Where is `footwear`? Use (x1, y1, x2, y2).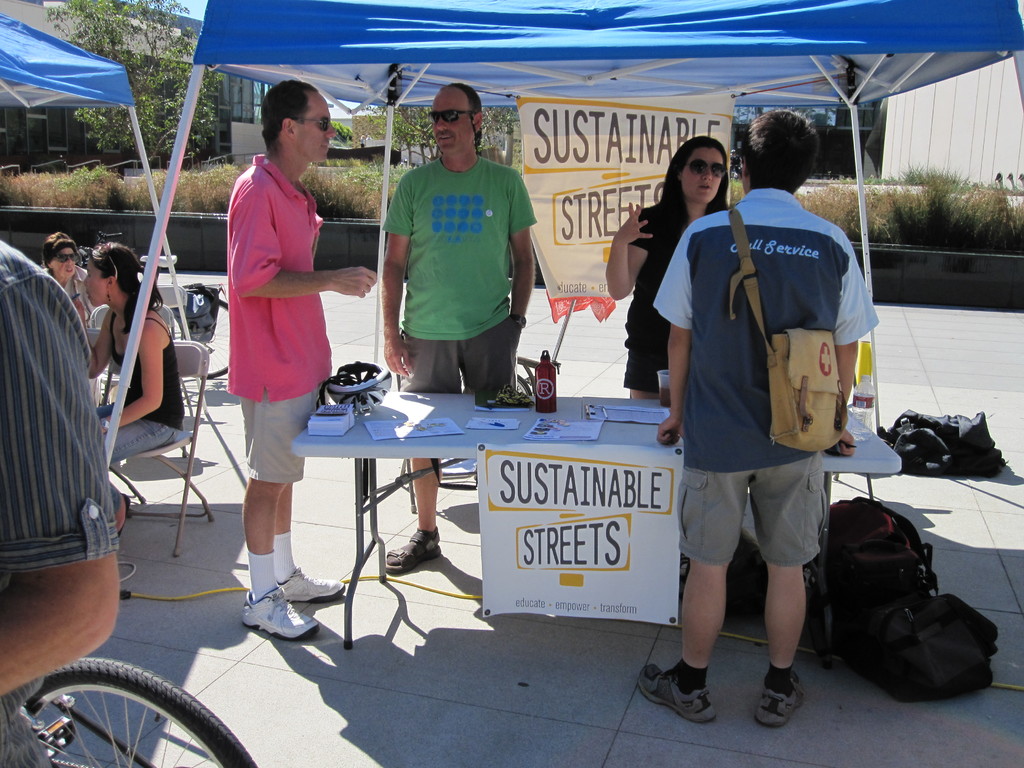
(636, 662, 715, 728).
